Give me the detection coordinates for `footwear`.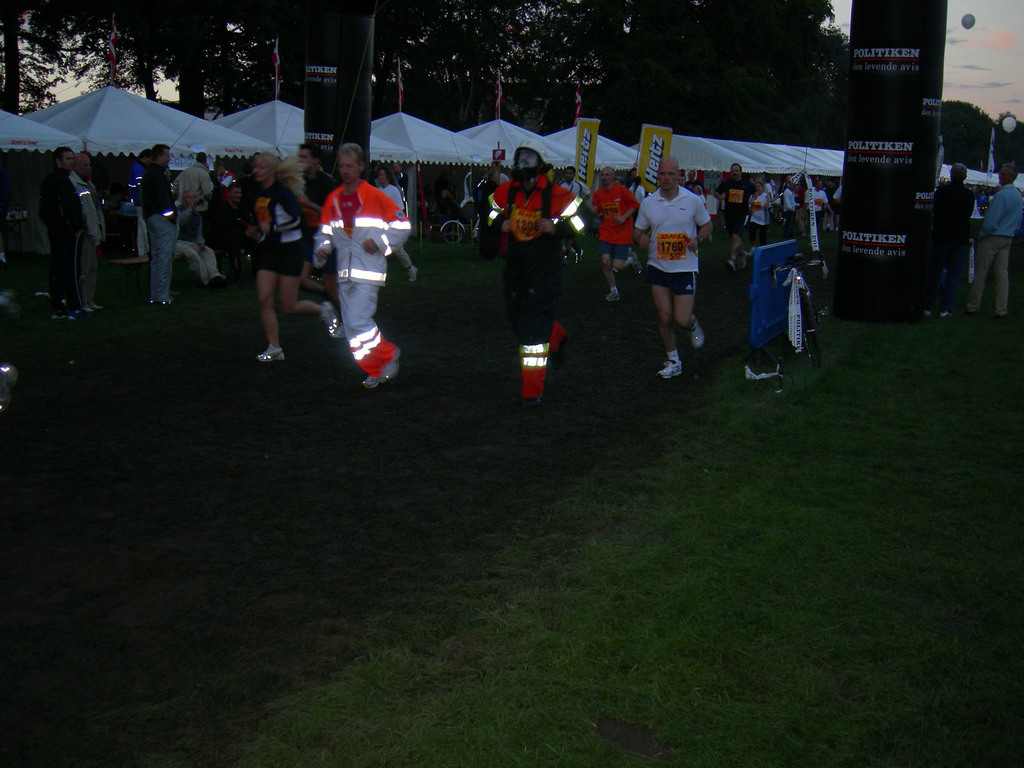
<box>633,254,643,276</box>.
